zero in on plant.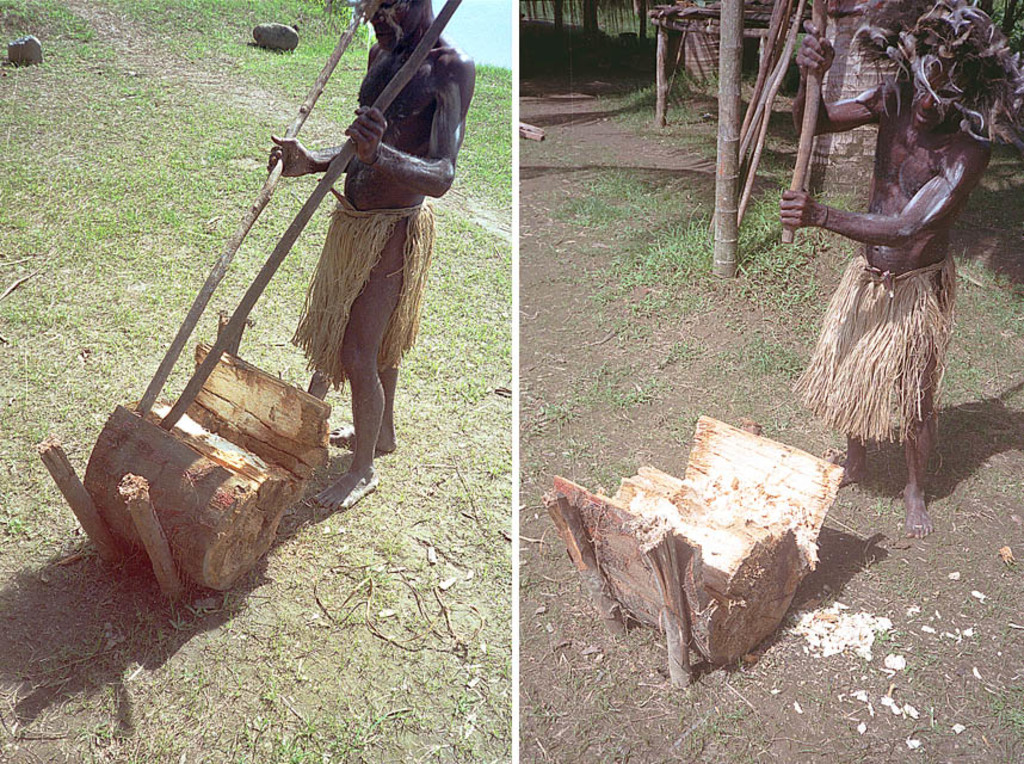
Zeroed in: x1=668, y1=339, x2=695, y2=369.
